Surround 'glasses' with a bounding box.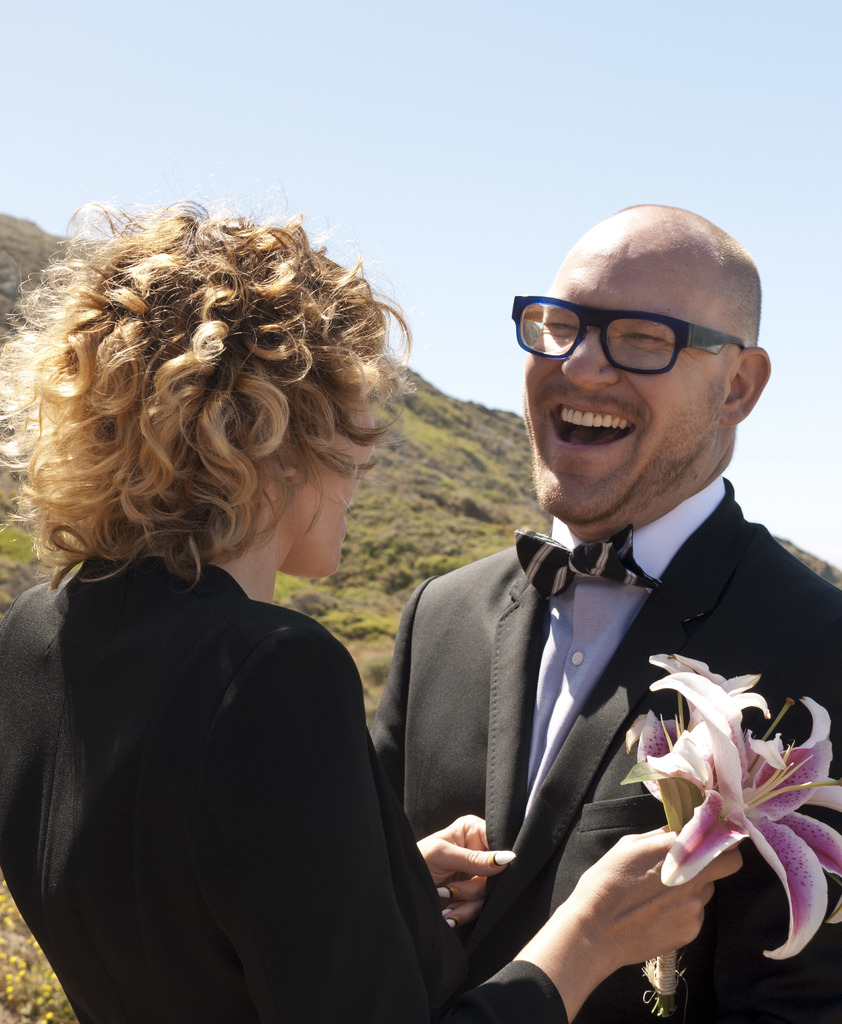
box(518, 304, 759, 388).
